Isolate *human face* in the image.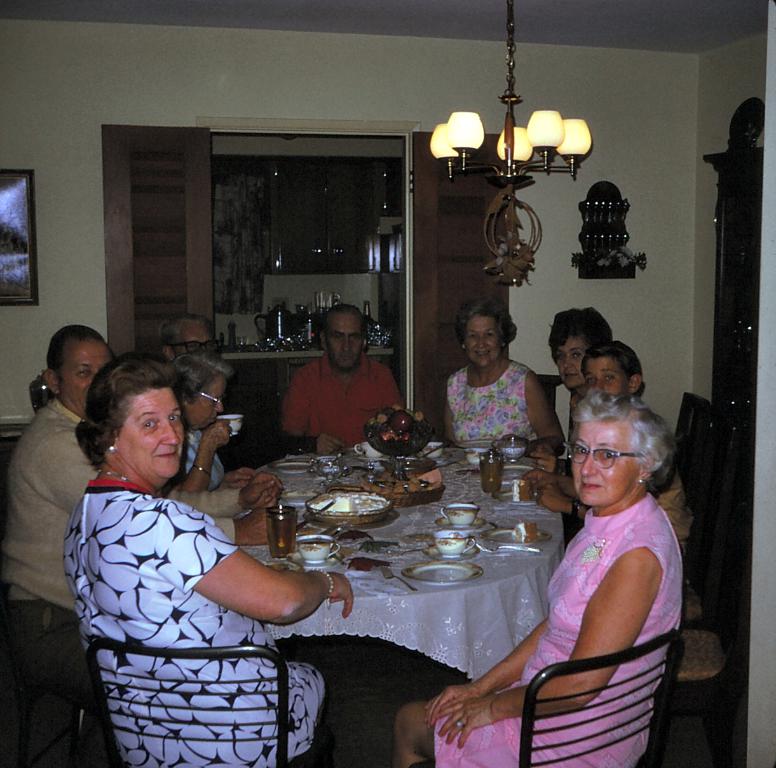
Isolated region: <box>119,387,184,475</box>.
